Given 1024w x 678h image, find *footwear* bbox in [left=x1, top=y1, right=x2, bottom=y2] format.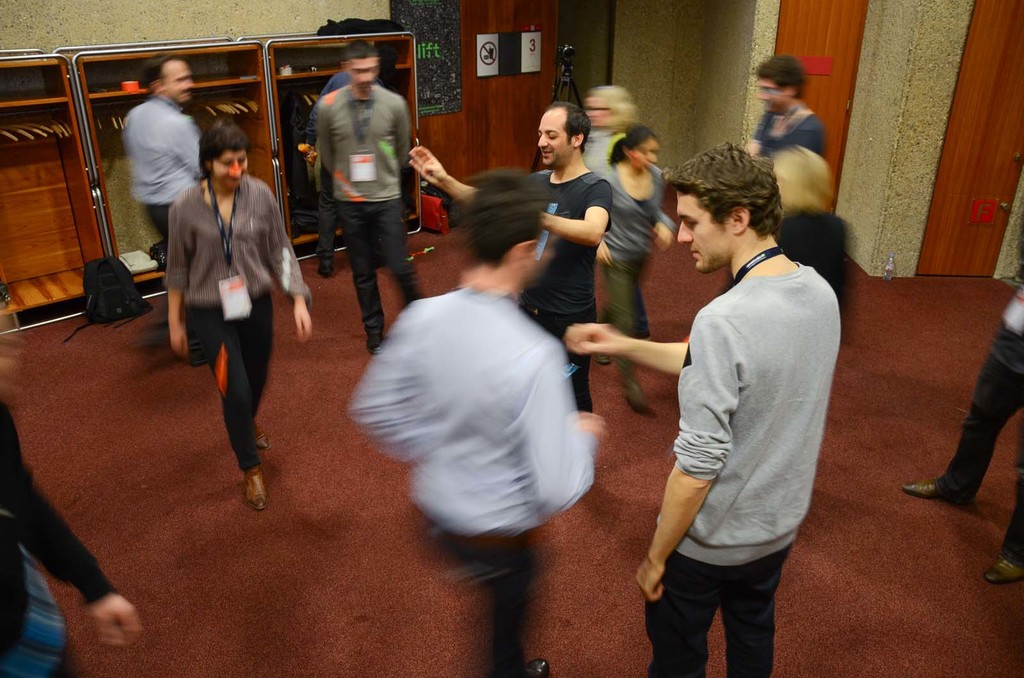
[left=901, top=477, right=976, bottom=498].
